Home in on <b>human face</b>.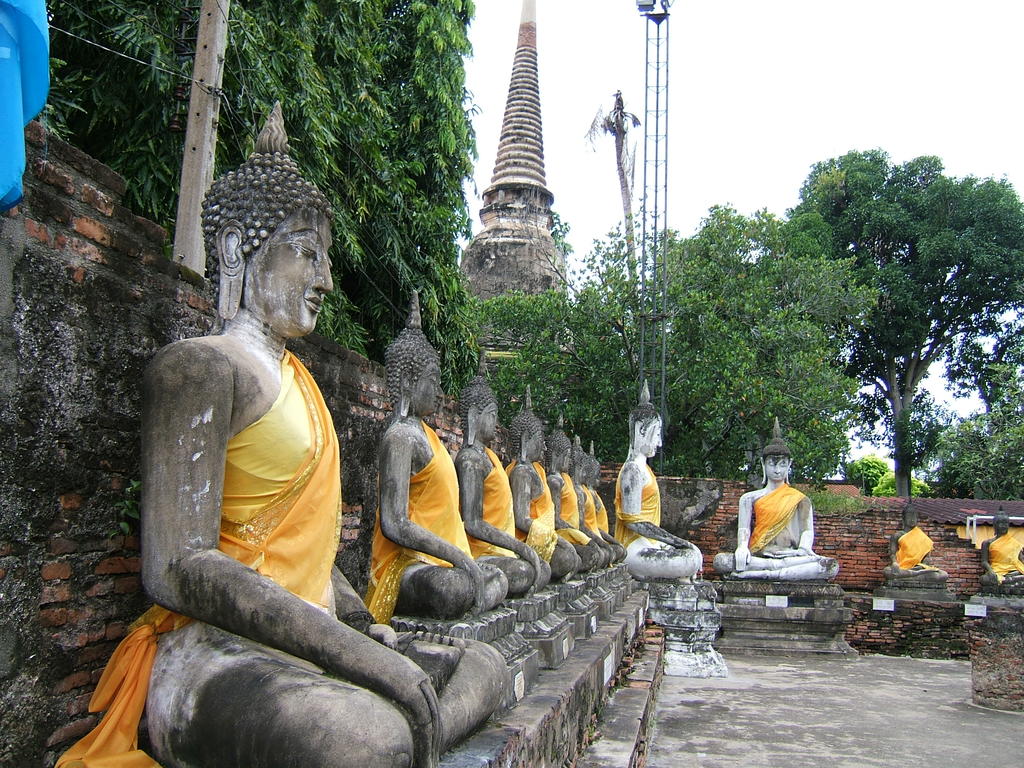
Homed in at [479,404,504,438].
